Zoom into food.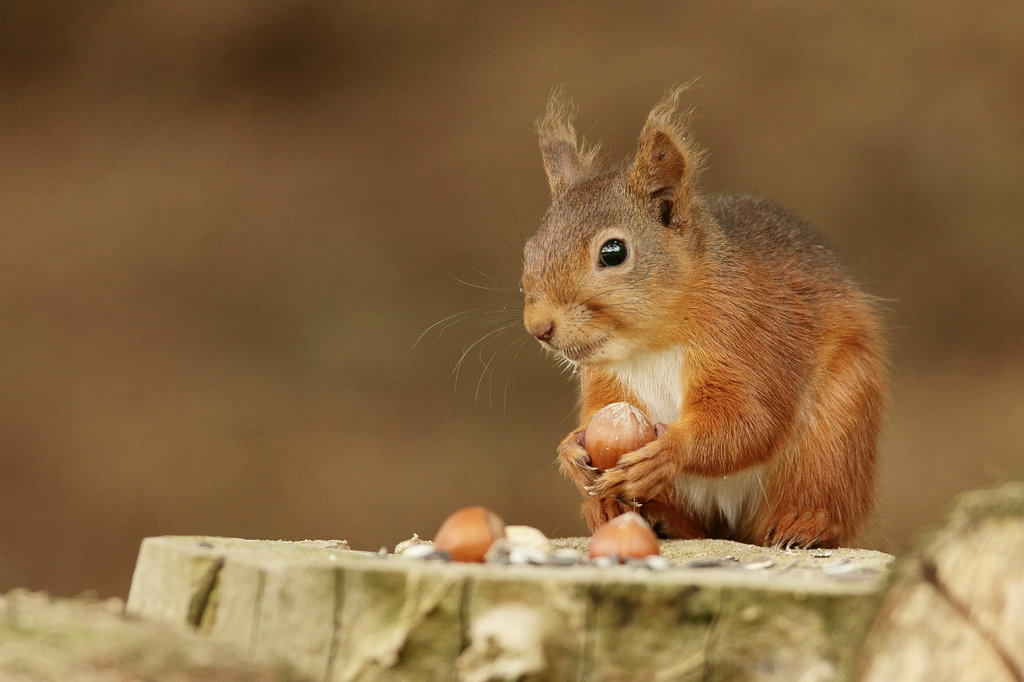
Zoom target: (435,505,508,553).
